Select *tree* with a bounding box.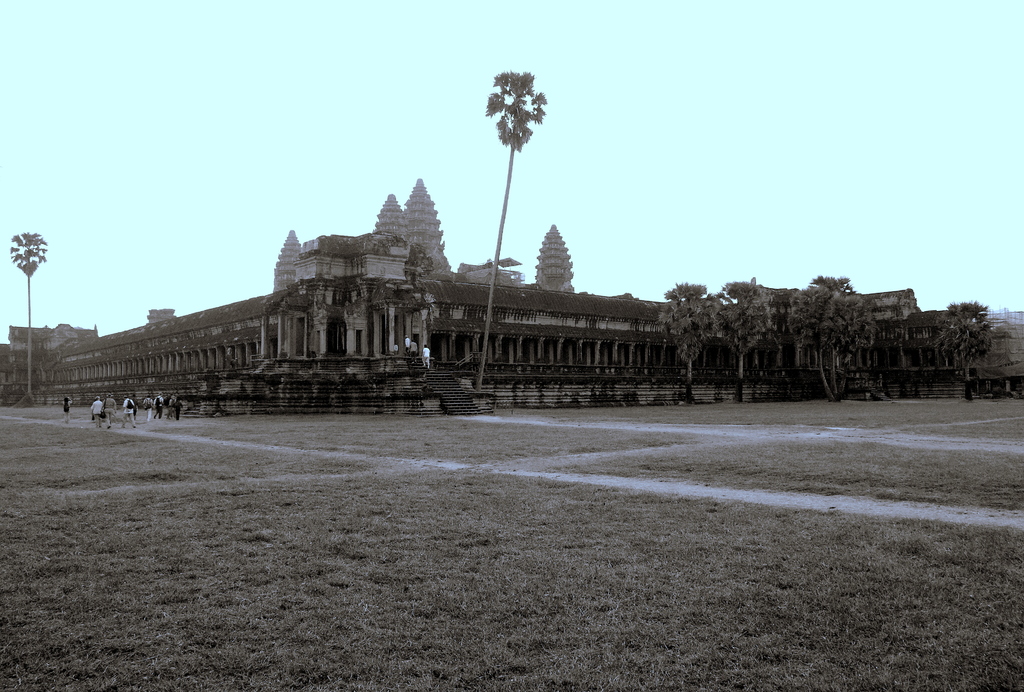
l=661, t=276, r=712, b=408.
